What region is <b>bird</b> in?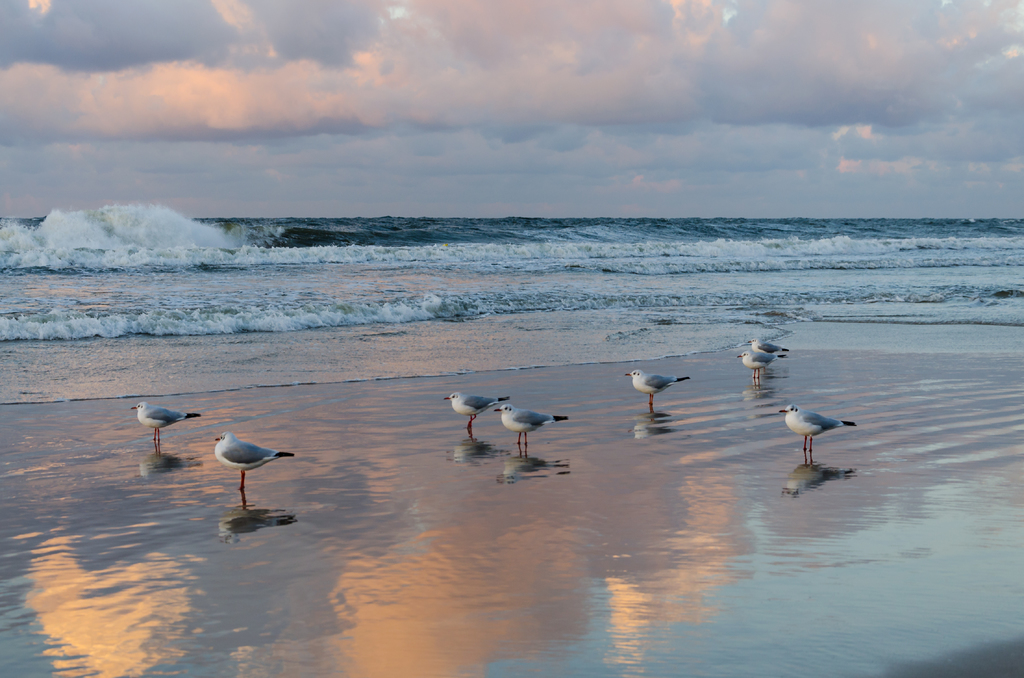
[x1=745, y1=333, x2=785, y2=351].
